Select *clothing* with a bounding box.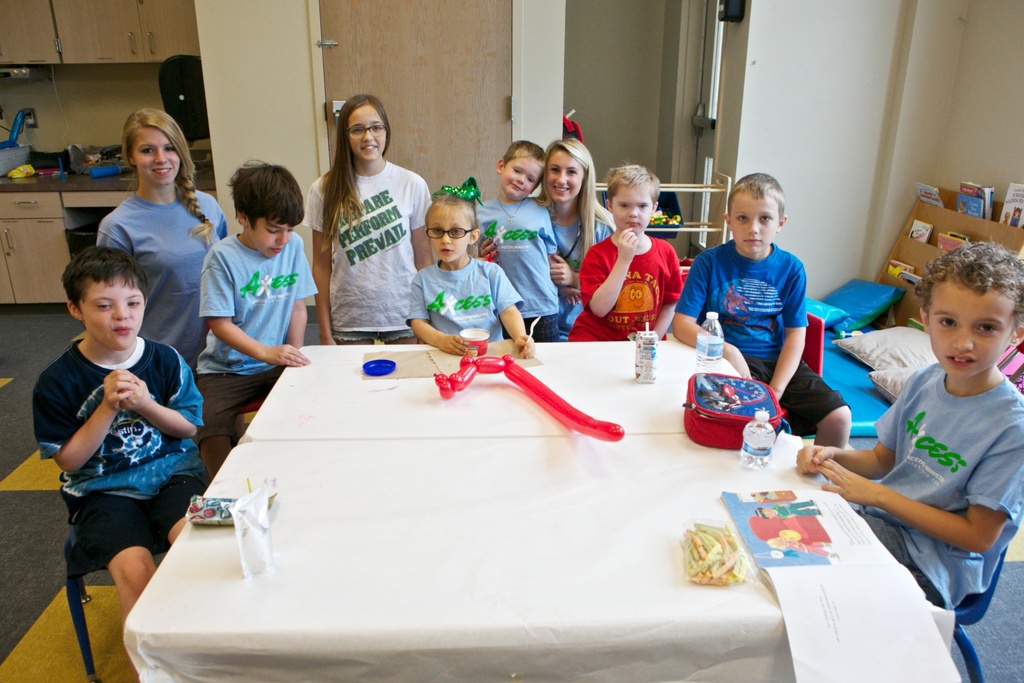
[314,170,431,345].
